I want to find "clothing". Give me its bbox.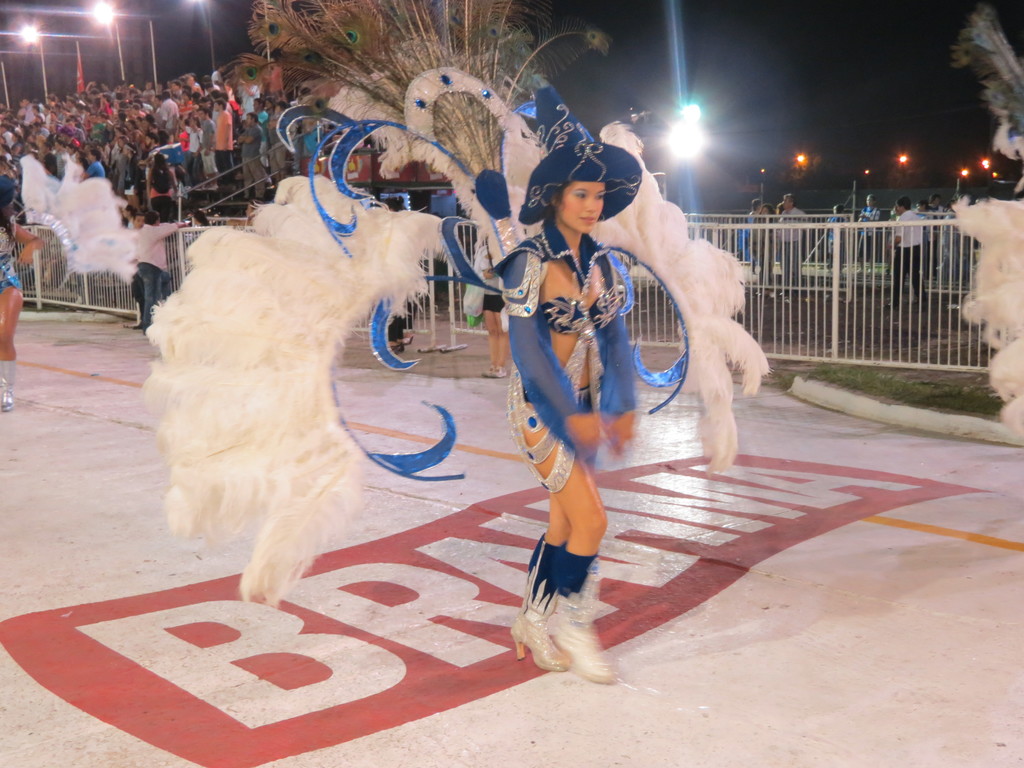
x1=893 y1=209 x2=930 y2=304.
